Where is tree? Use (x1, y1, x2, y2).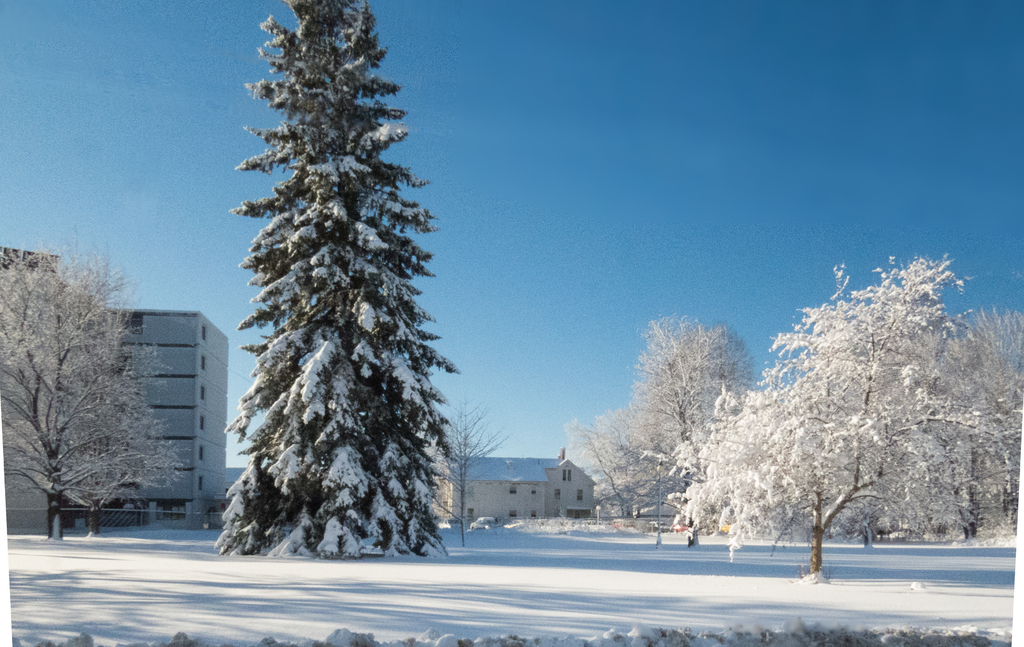
(0, 234, 186, 533).
